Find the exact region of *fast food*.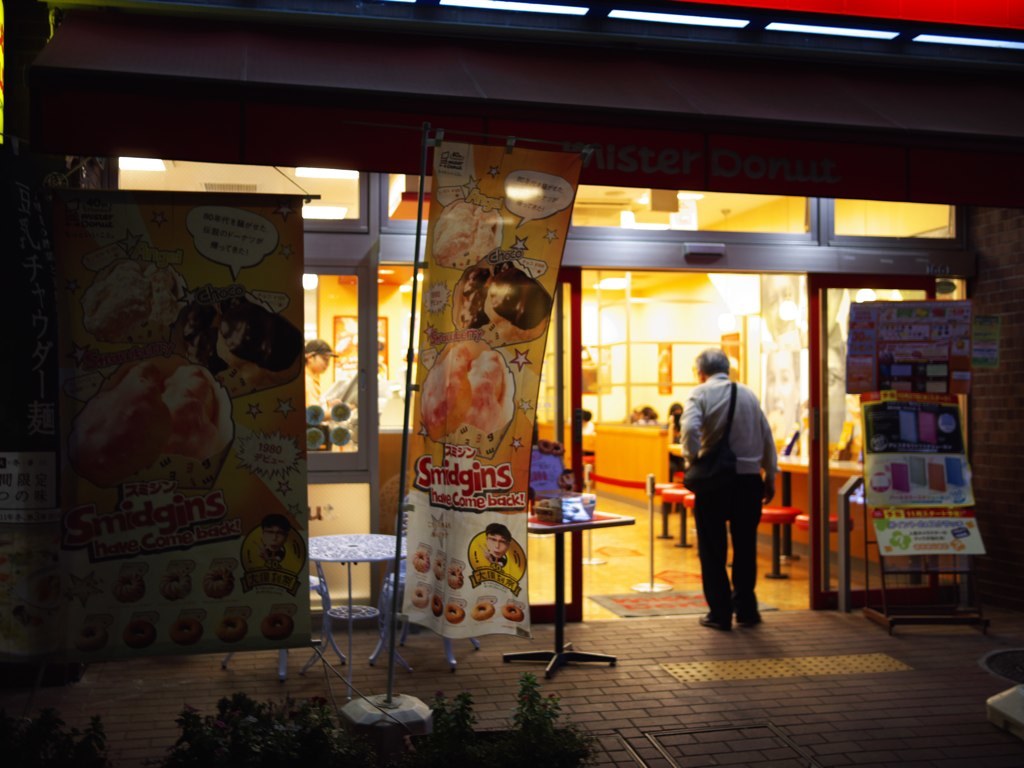
Exact region: [171, 613, 204, 644].
